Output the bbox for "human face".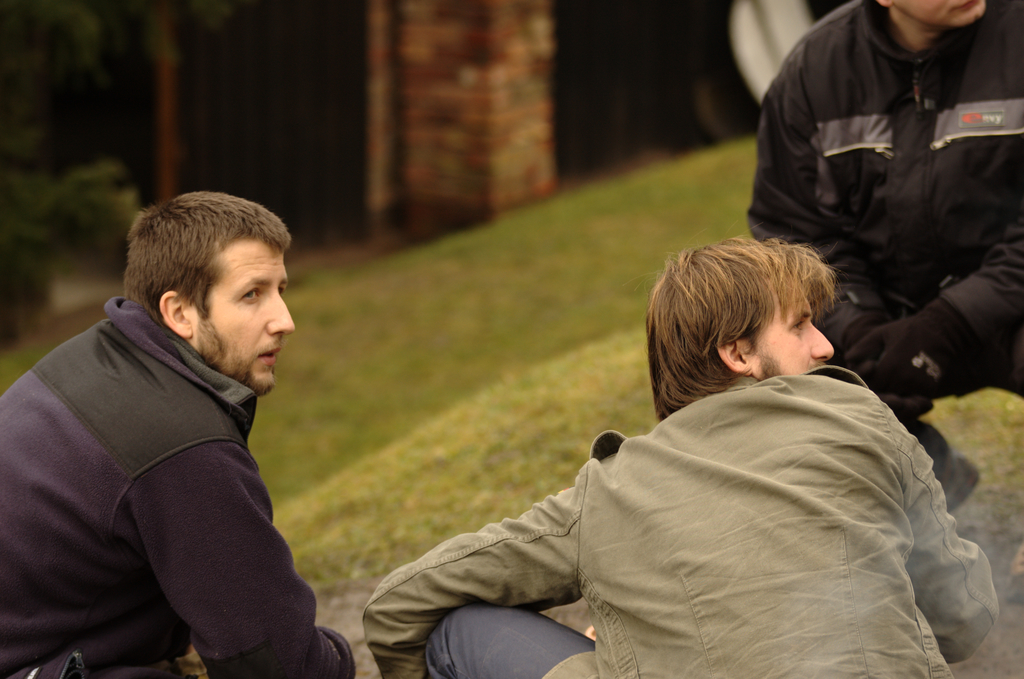
Rect(904, 0, 985, 29).
